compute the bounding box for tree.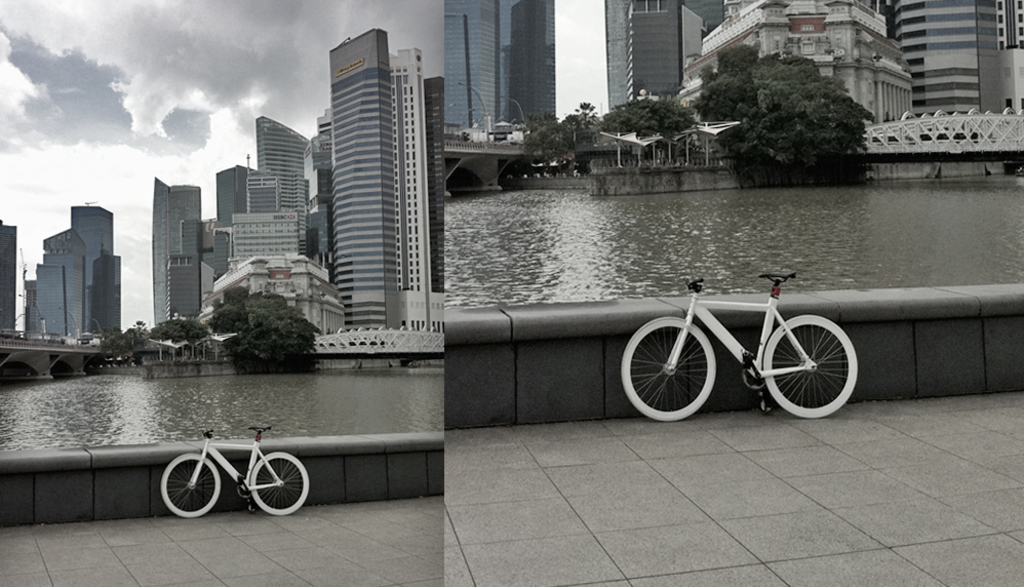
BBox(704, 43, 903, 174).
